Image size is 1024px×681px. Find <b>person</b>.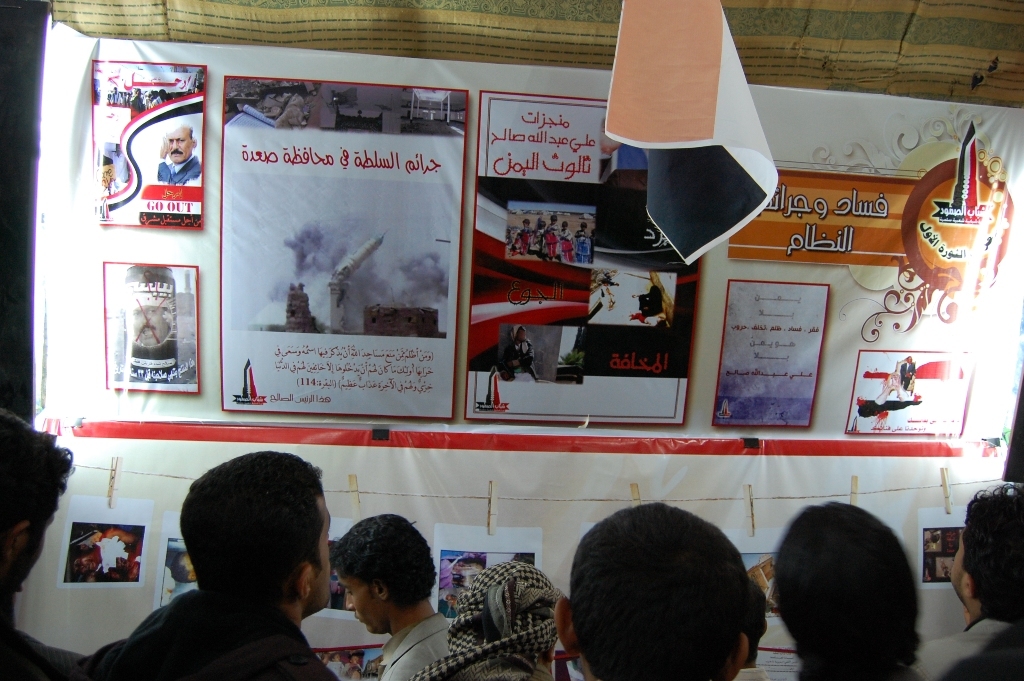
l=80, t=447, r=336, b=680.
